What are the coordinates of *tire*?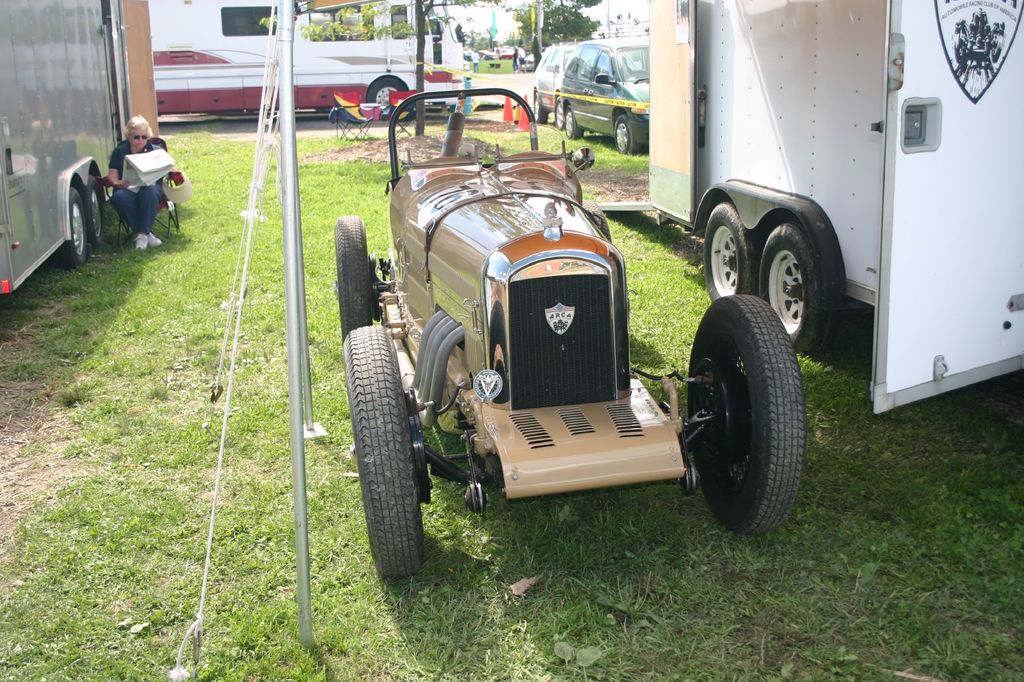
759,223,842,356.
